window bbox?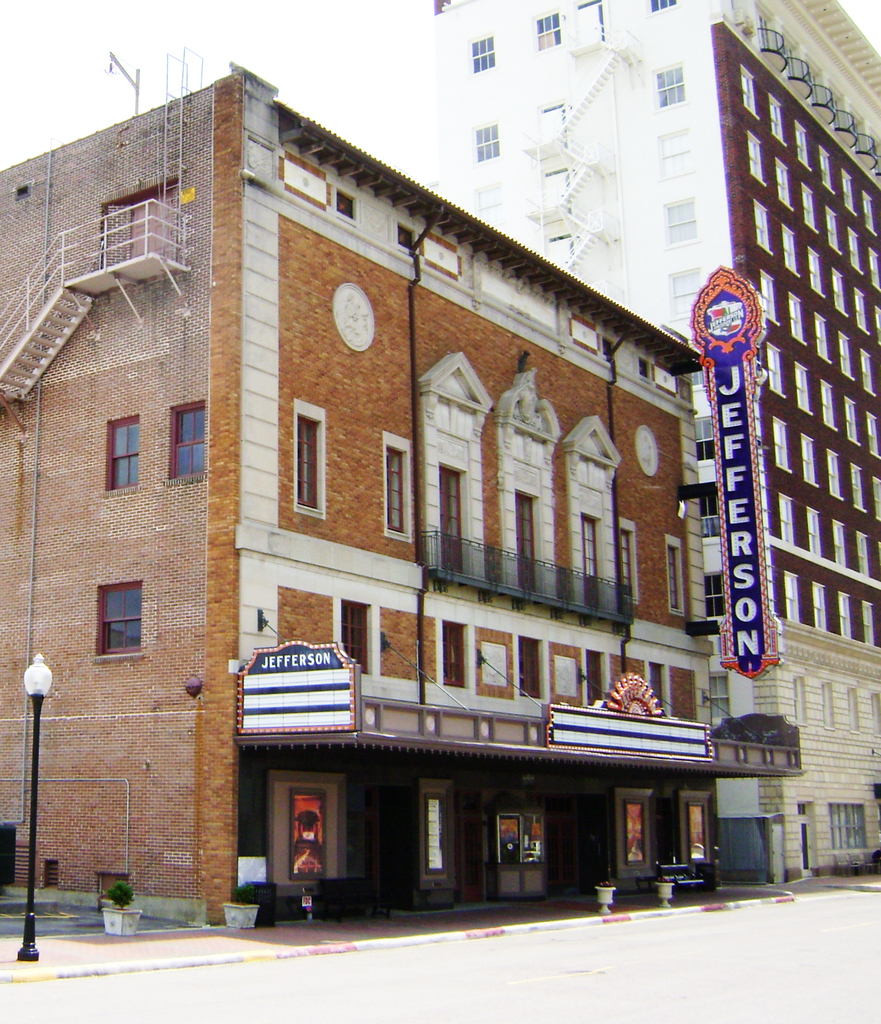
box=[849, 392, 859, 447]
